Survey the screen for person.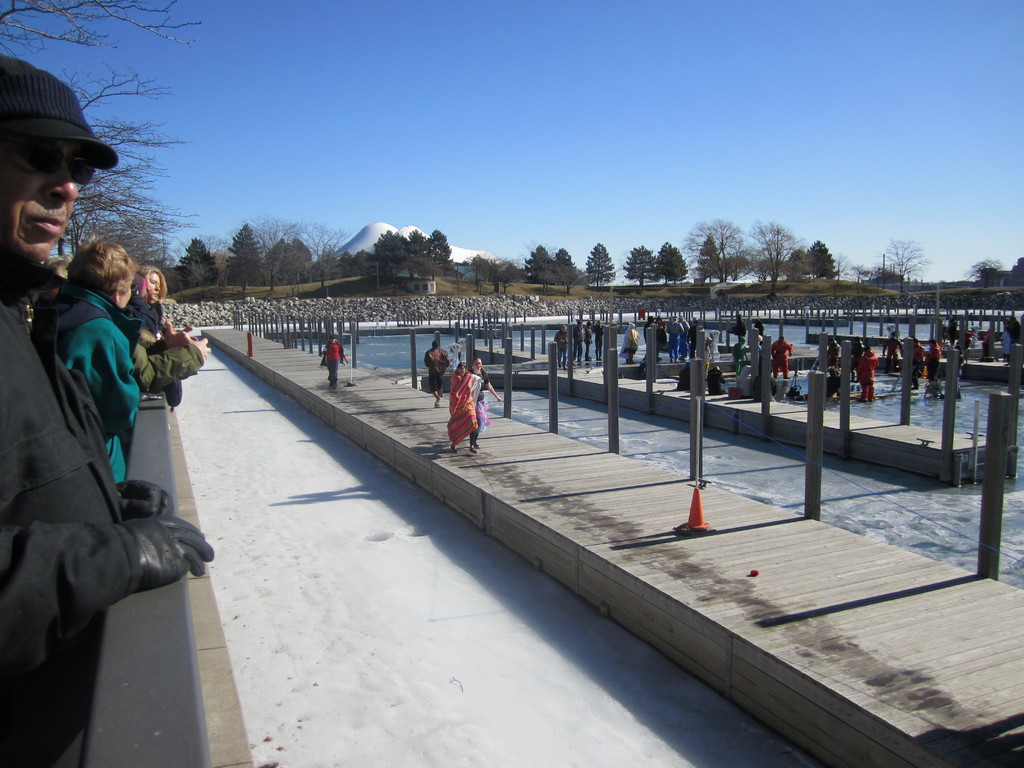
Survey found: 732,332,750,374.
